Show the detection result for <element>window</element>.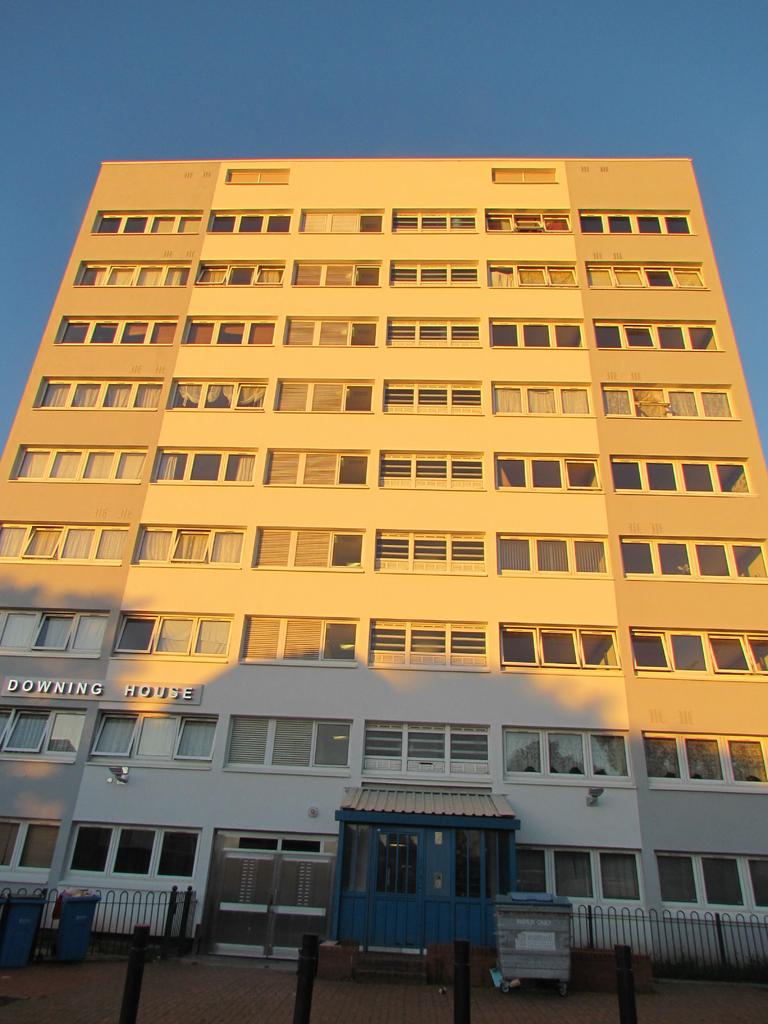
(left=81, top=445, right=122, bottom=479).
